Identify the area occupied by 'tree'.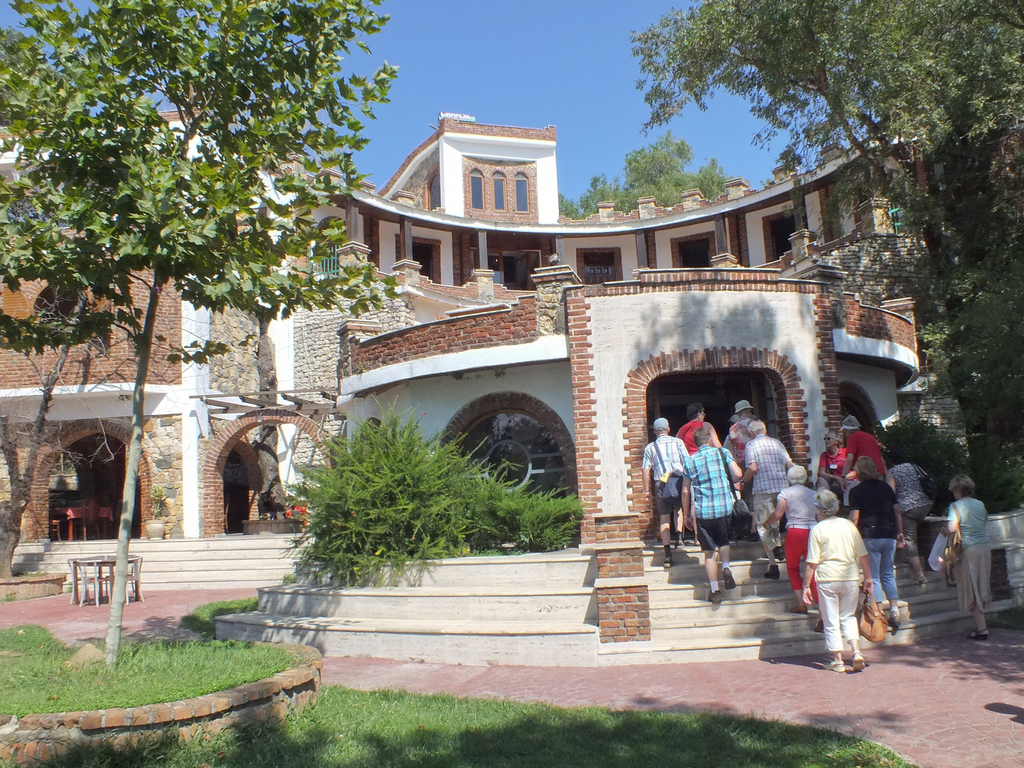
Area: [0, 0, 394, 662].
